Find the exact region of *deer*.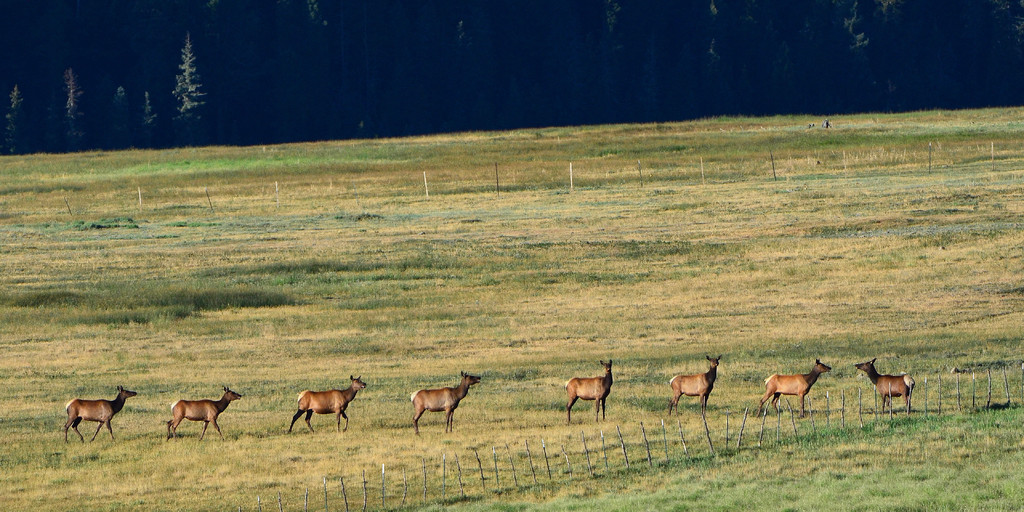
Exact region: 166 388 242 432.
